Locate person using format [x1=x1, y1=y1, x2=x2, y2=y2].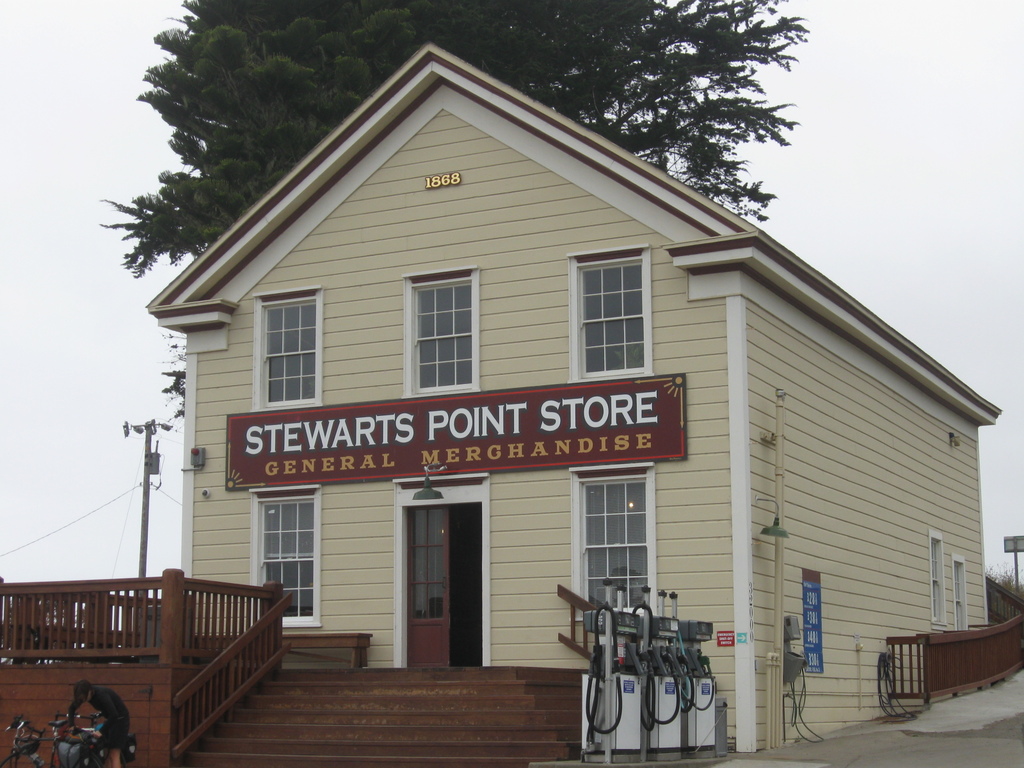
[x1=64, y1=678, x2=132, y2=764].
